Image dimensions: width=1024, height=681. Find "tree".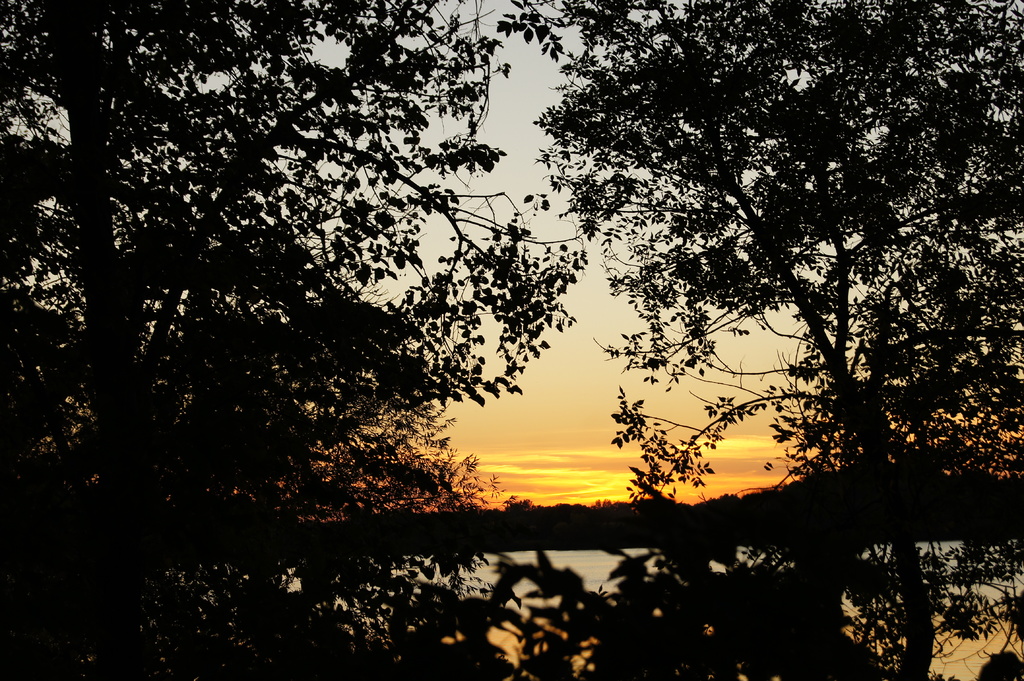
detection(502, 0, 1023, 510).
